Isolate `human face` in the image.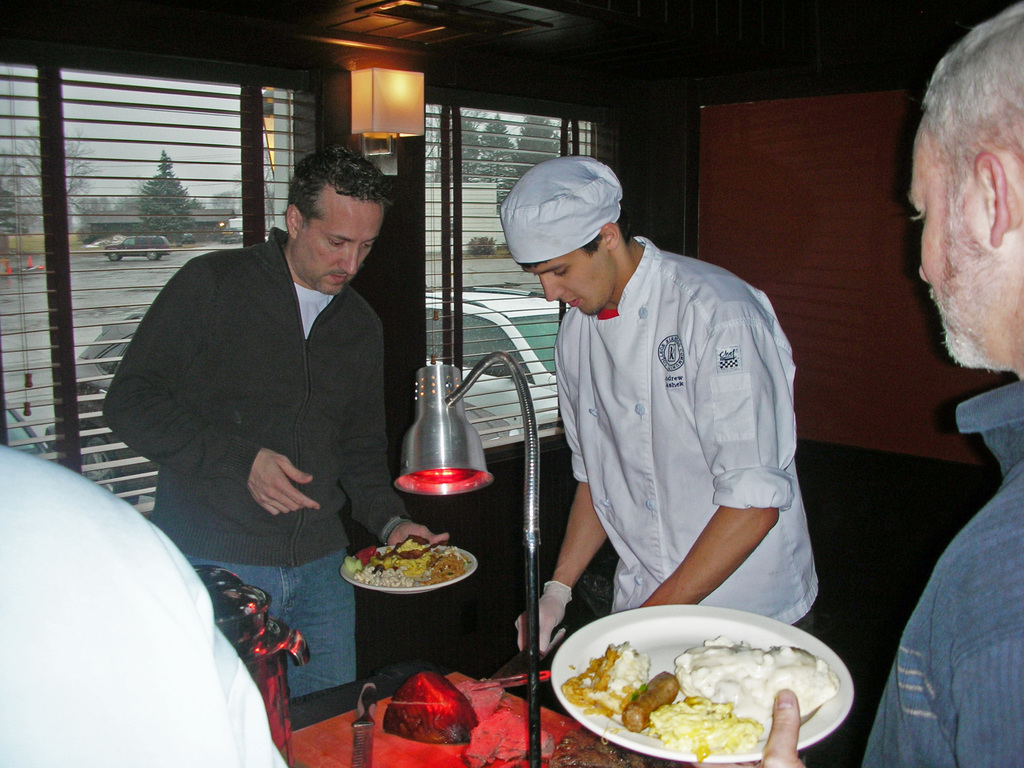
Isolated region: pyautogui.locateOnScreen(292, 197, 385, 292).
